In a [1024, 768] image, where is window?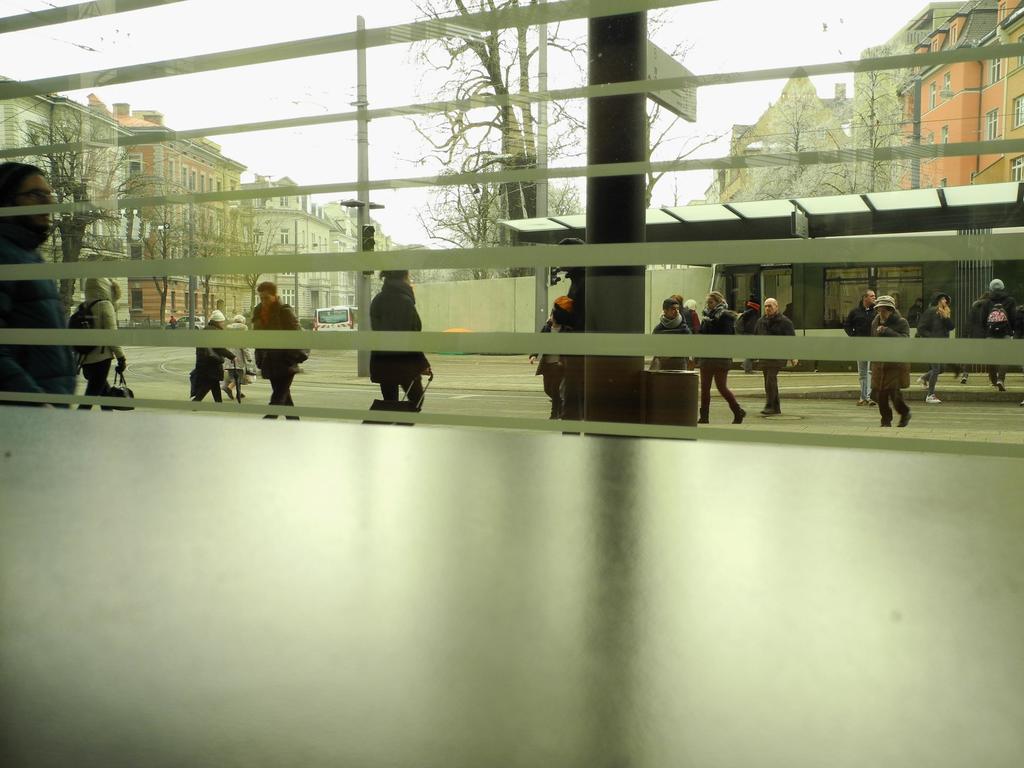
region(950, 21, 957, 44).
